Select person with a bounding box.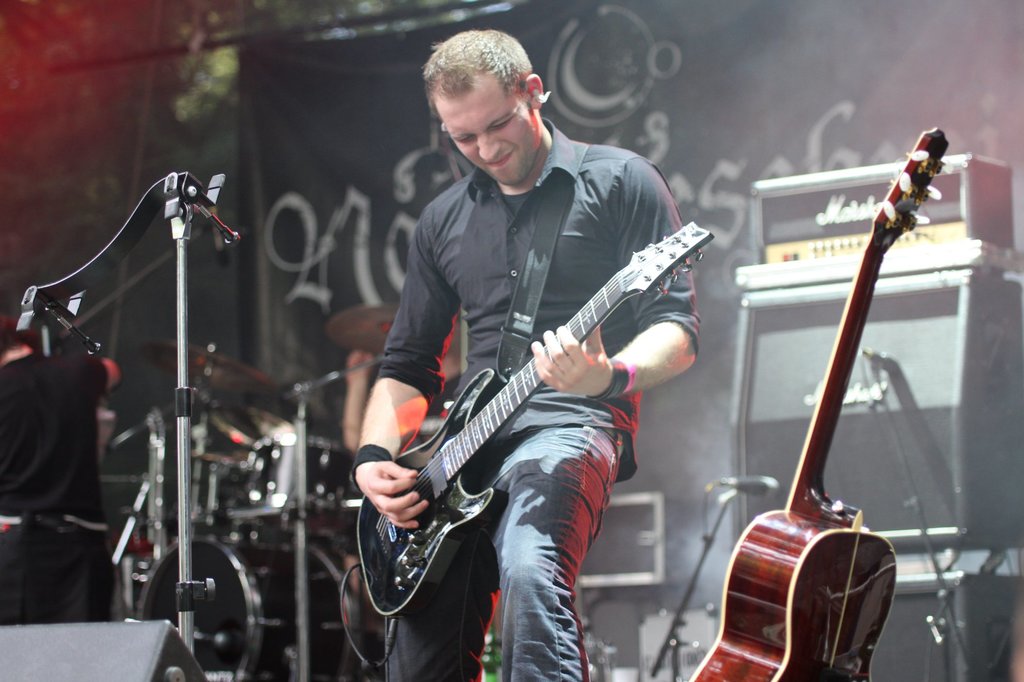
(left=354, top=39, right=703, bottom=681).
